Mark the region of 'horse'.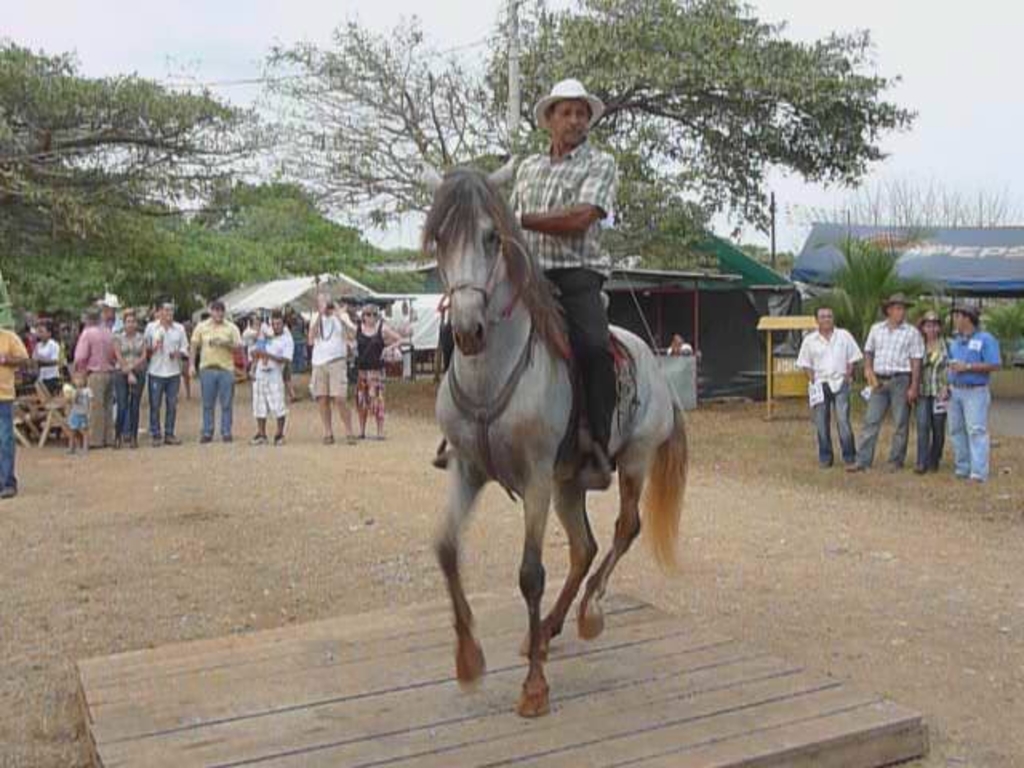
Region: <region>411, 152, 694, 712</region>.
